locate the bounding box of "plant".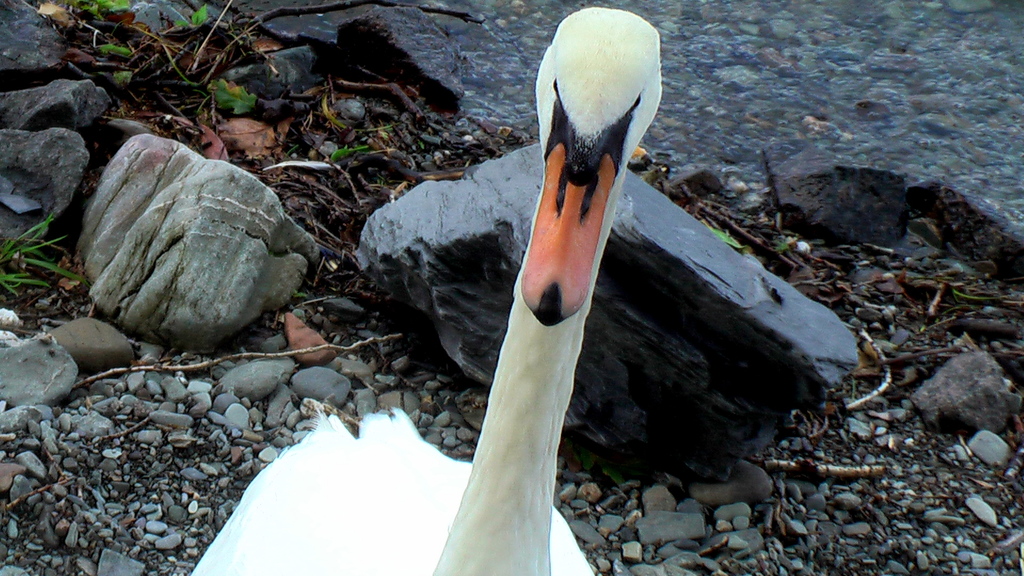
Bounding box: 0:215:89:303.
